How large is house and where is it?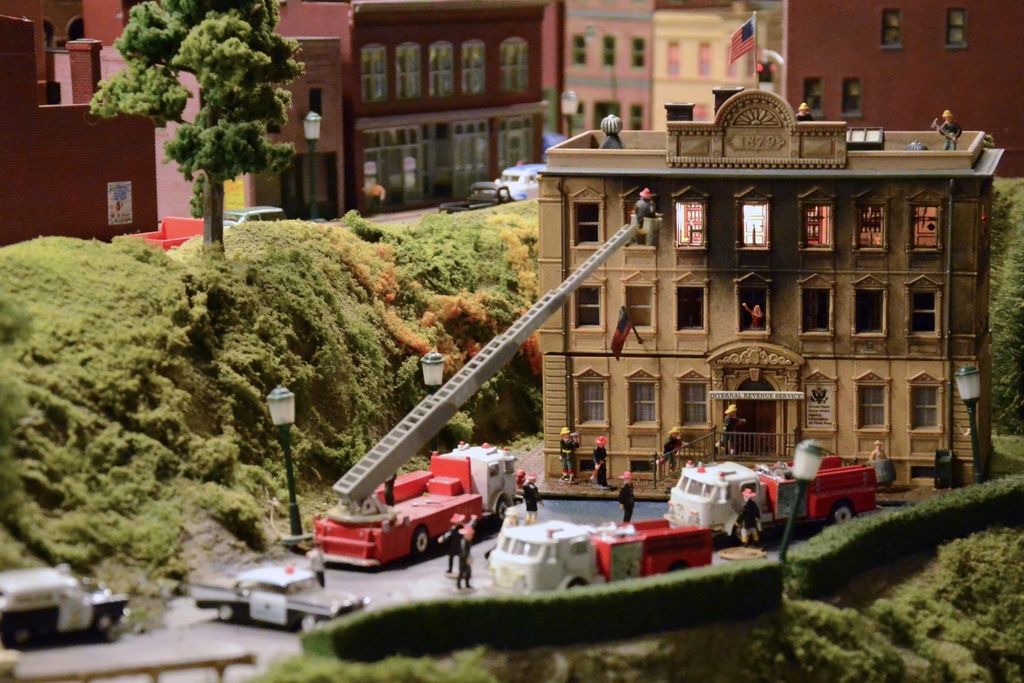
Bounding box: {"x1": 559, "y1": 0, "x2": 657, "y2": 143}.
